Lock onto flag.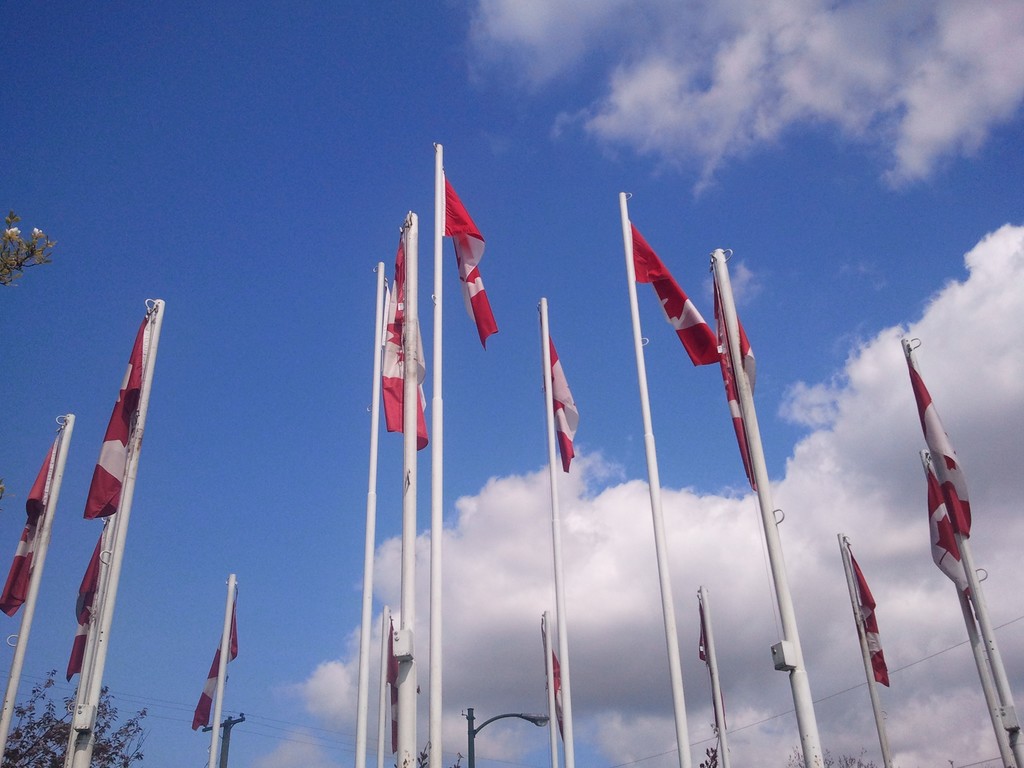
Locked: [x1=400, y1=230, x2=413, y2=374].
